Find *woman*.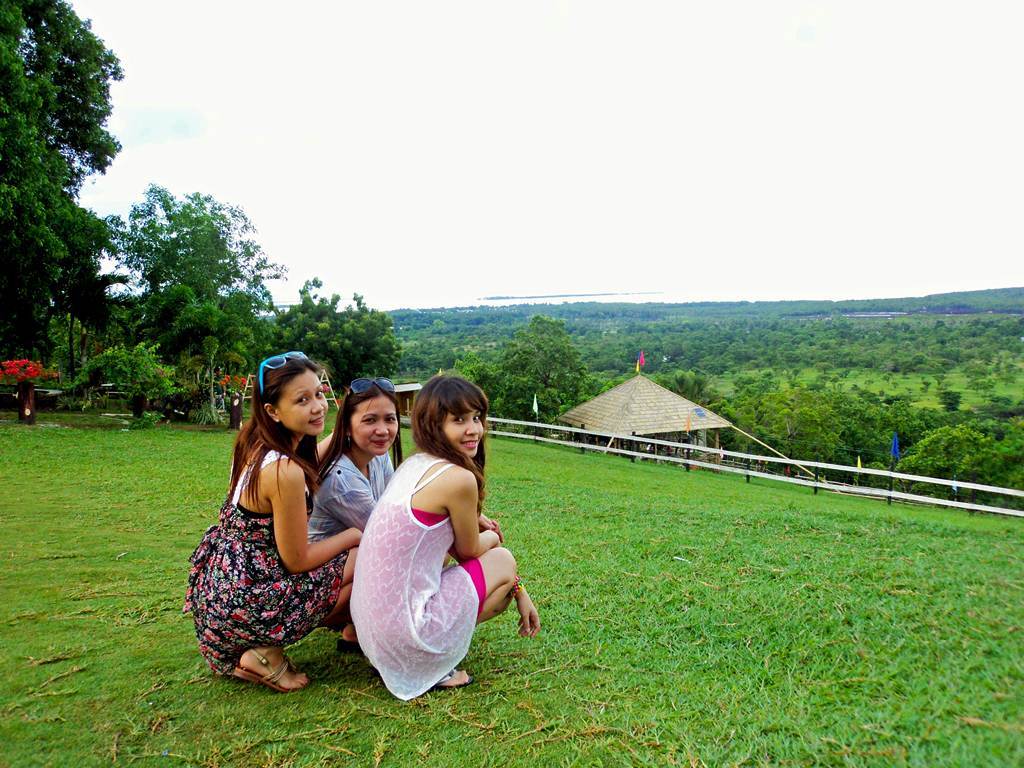
select_region(344, 382, 510, 709).
